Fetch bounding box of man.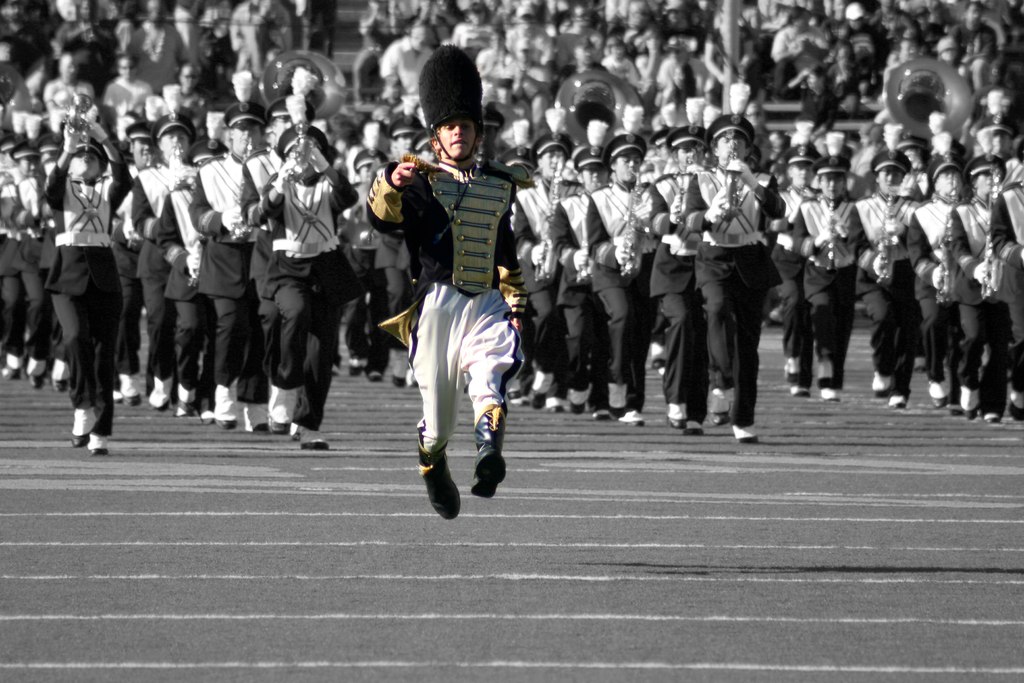
Bbox: (left=38, top=99, right=131, bottom=451).
